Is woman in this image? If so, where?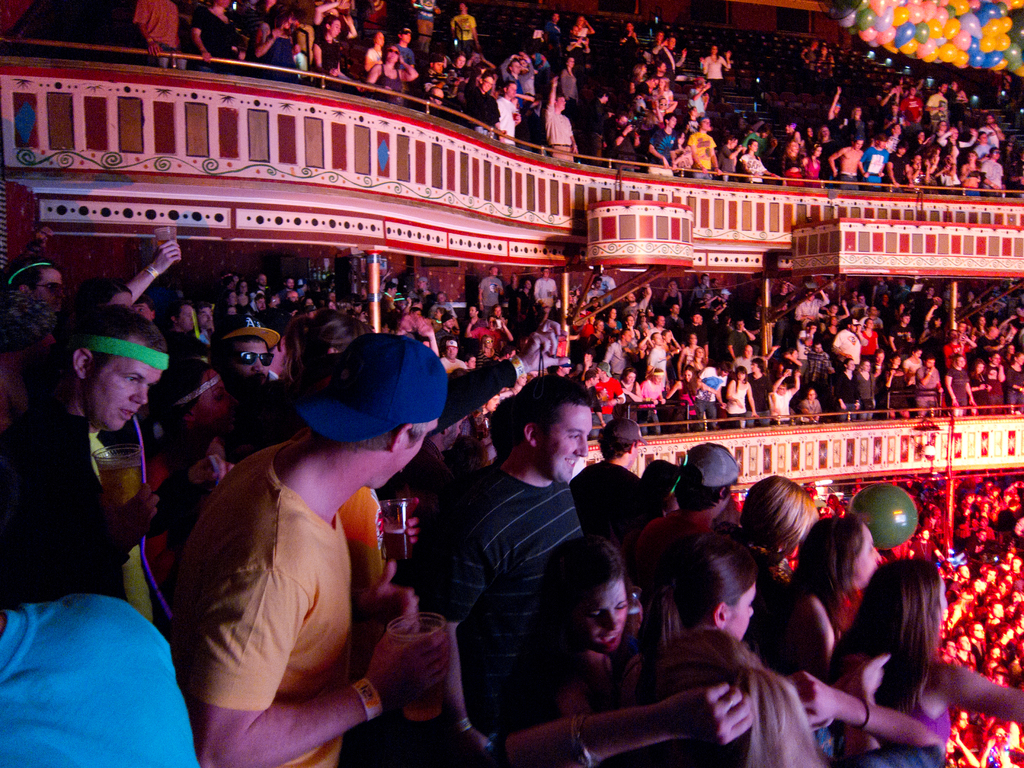
Yes, at 515:536:652:714.
